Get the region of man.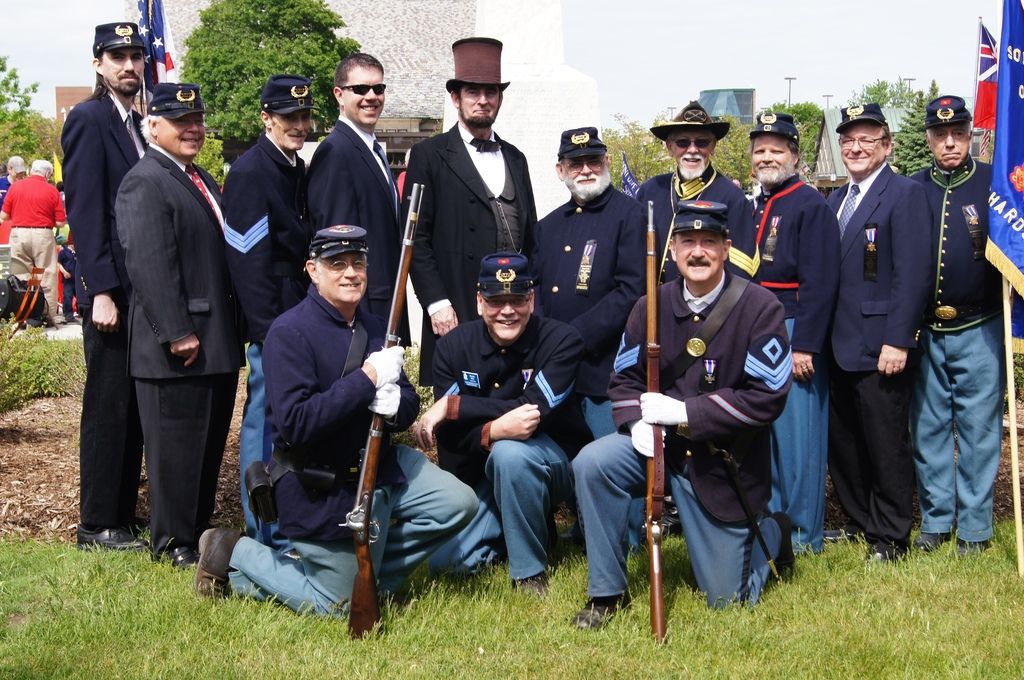
region(0, 157, 56, 326).
